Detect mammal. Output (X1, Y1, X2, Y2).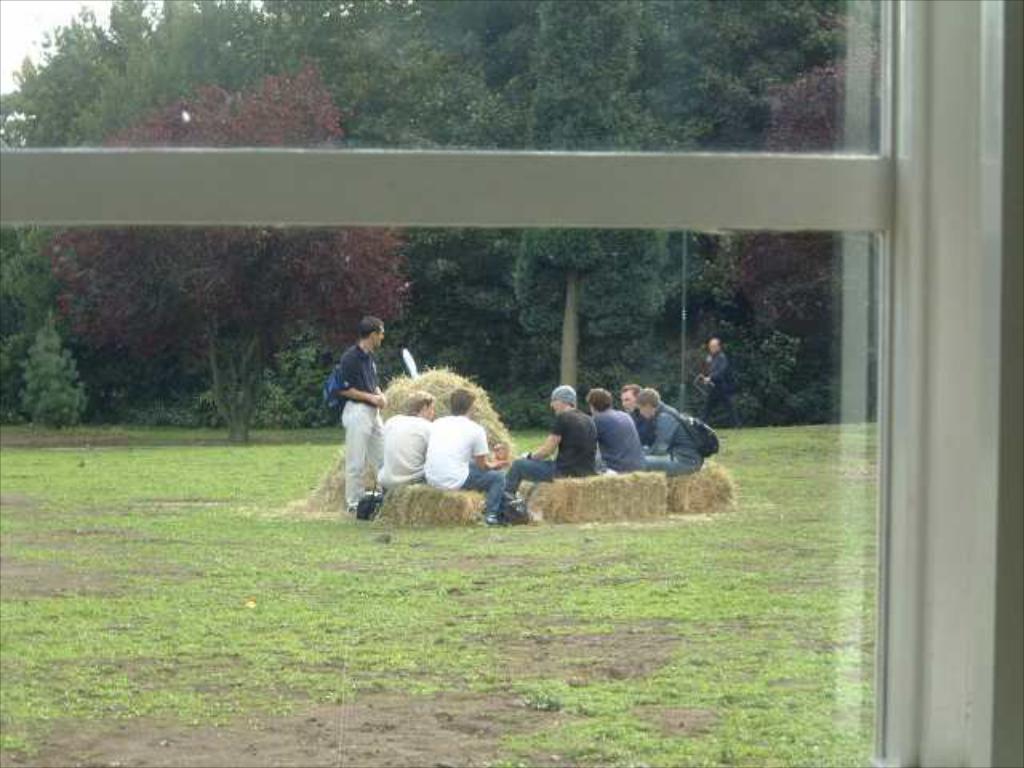
(506, 381, 595, 515).
